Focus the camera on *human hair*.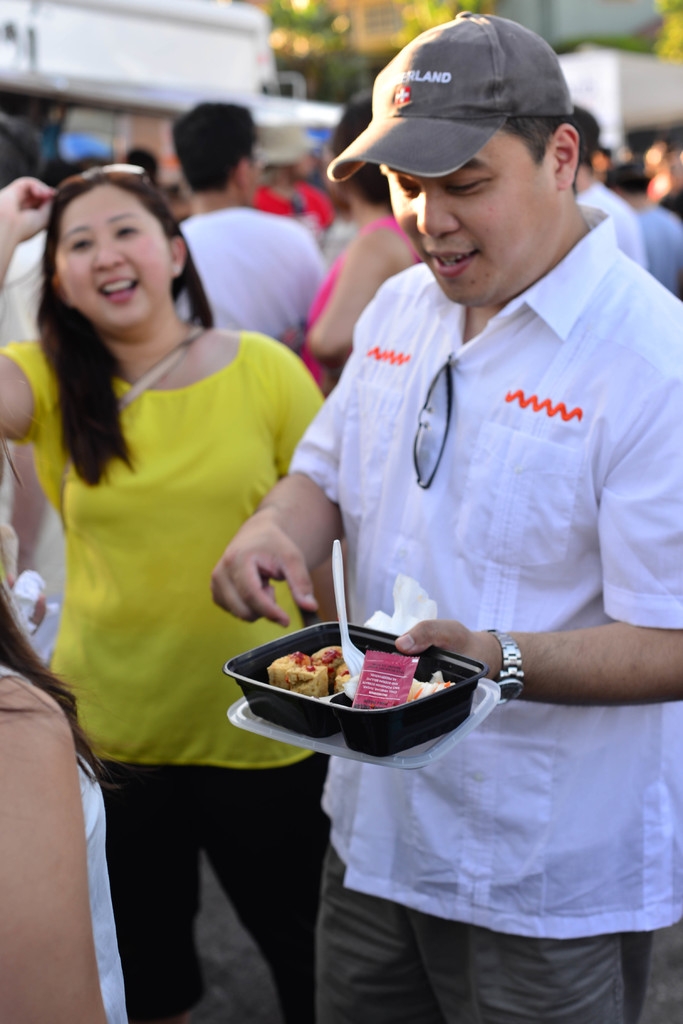
Focus region: select_region(495, 118, 584, 198).
